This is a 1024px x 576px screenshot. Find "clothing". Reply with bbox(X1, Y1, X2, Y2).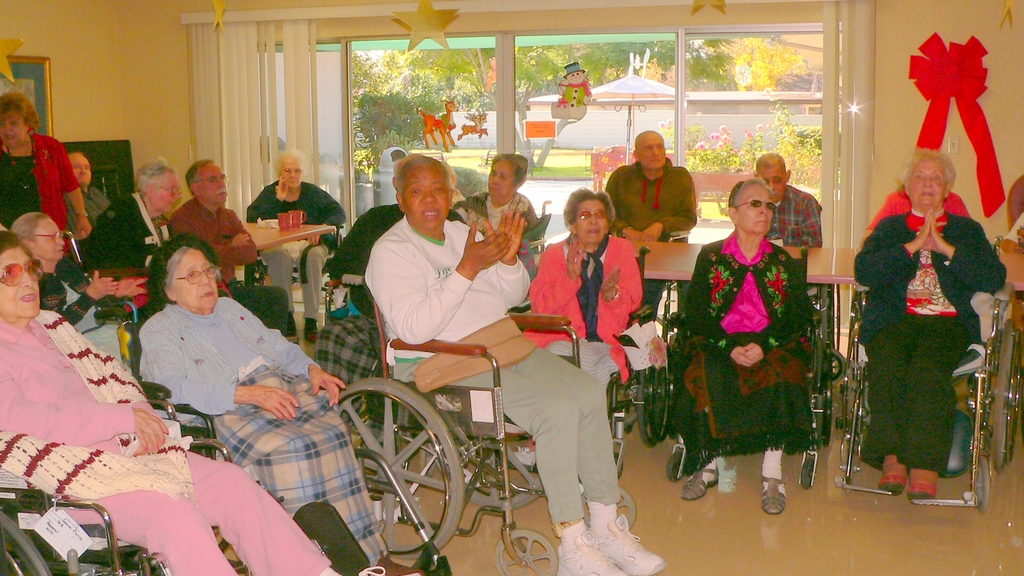
bbox(519, 232, 644, 396).
